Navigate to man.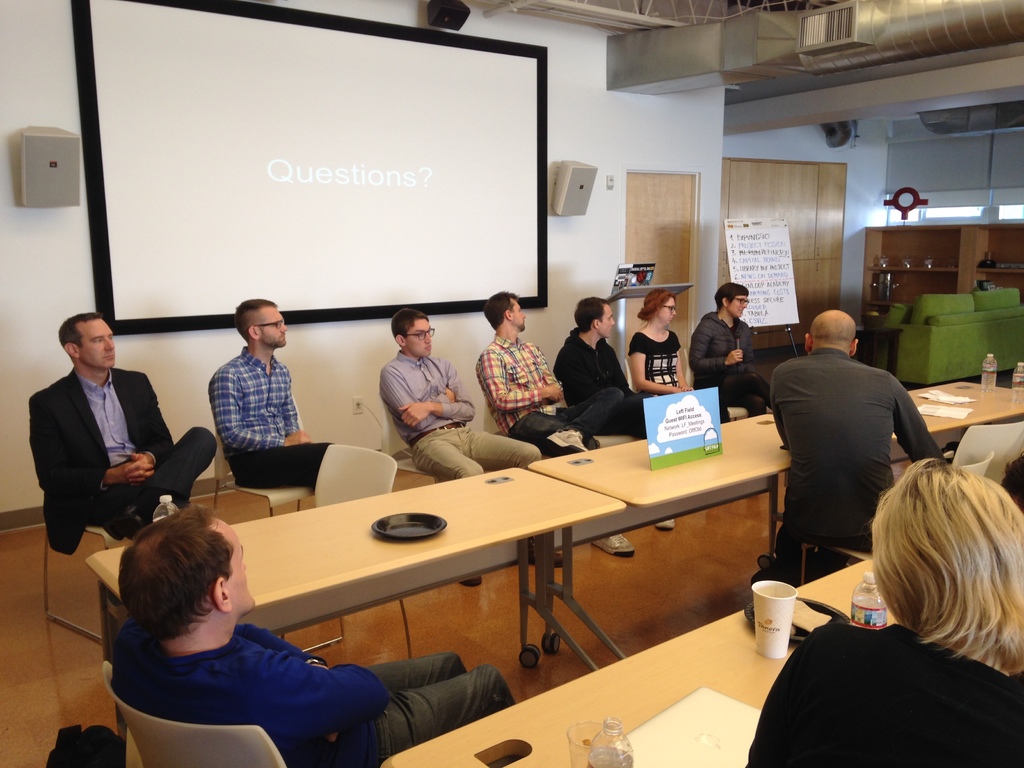
Navigation target: [left=375, top=308, right=560, bottom=588].
